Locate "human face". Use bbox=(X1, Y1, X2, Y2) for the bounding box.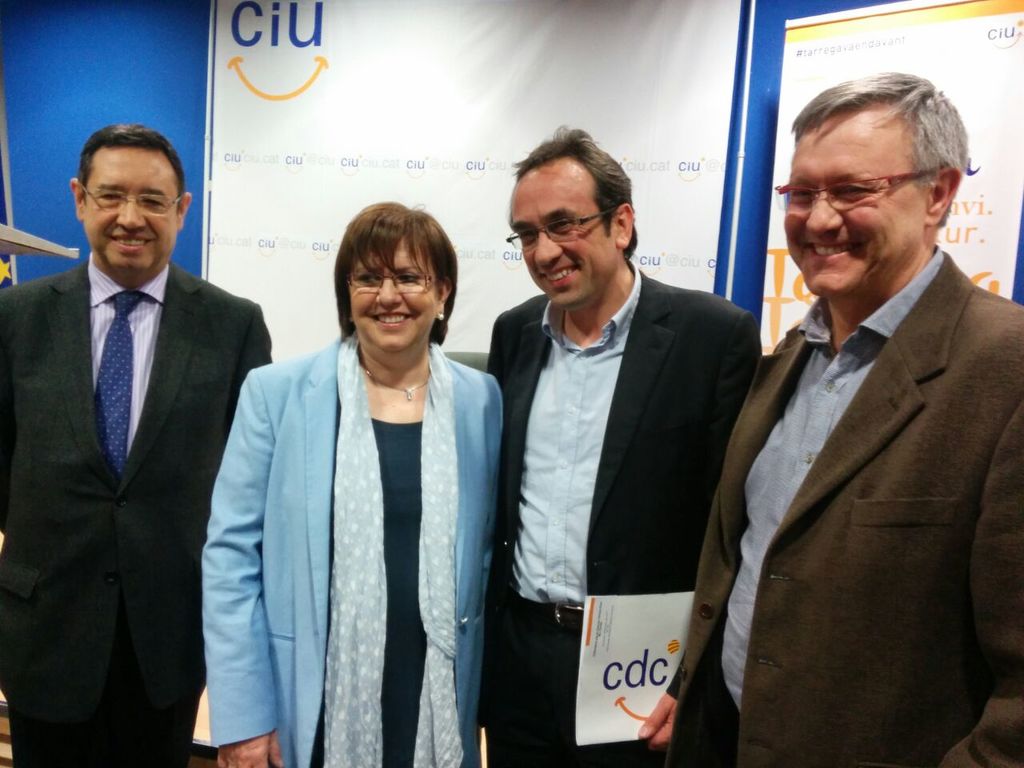
bbox=(779, 96, 933, 290).
